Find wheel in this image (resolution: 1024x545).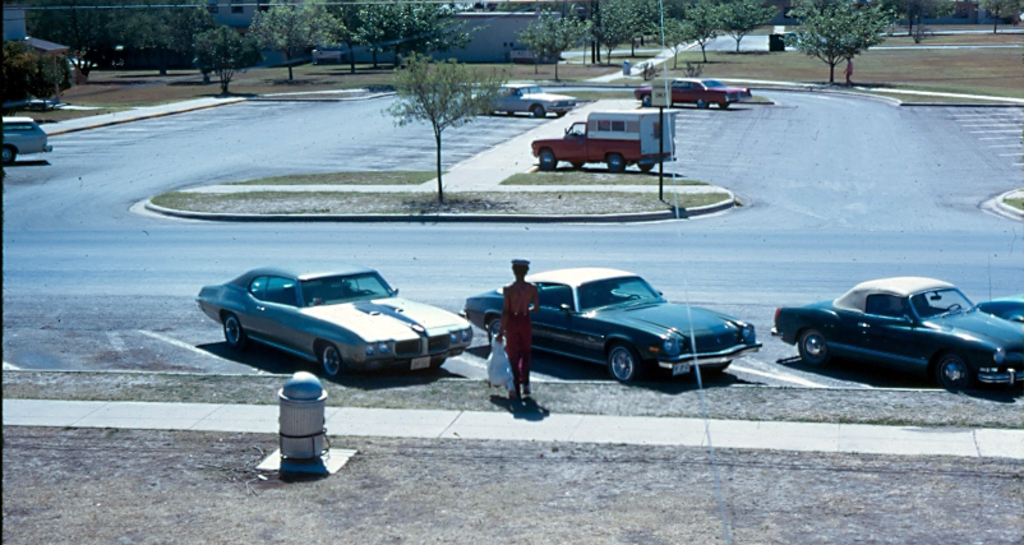
503/110/512/116.
